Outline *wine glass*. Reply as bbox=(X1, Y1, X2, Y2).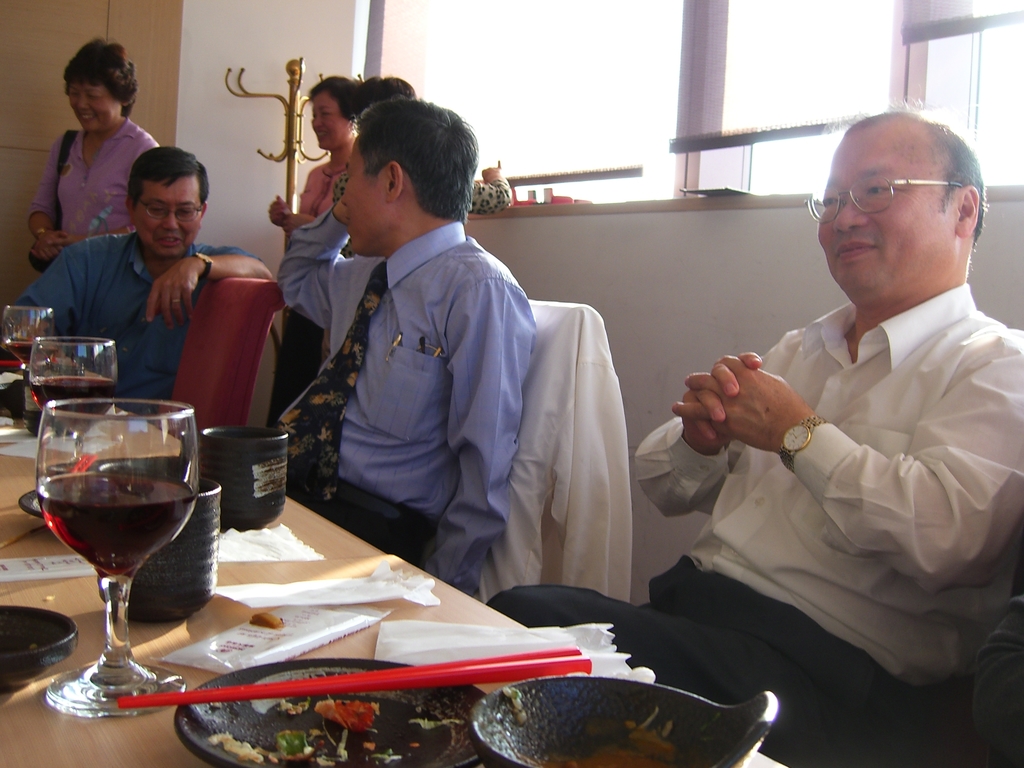
bbox=(17, 337, 113, 522).
